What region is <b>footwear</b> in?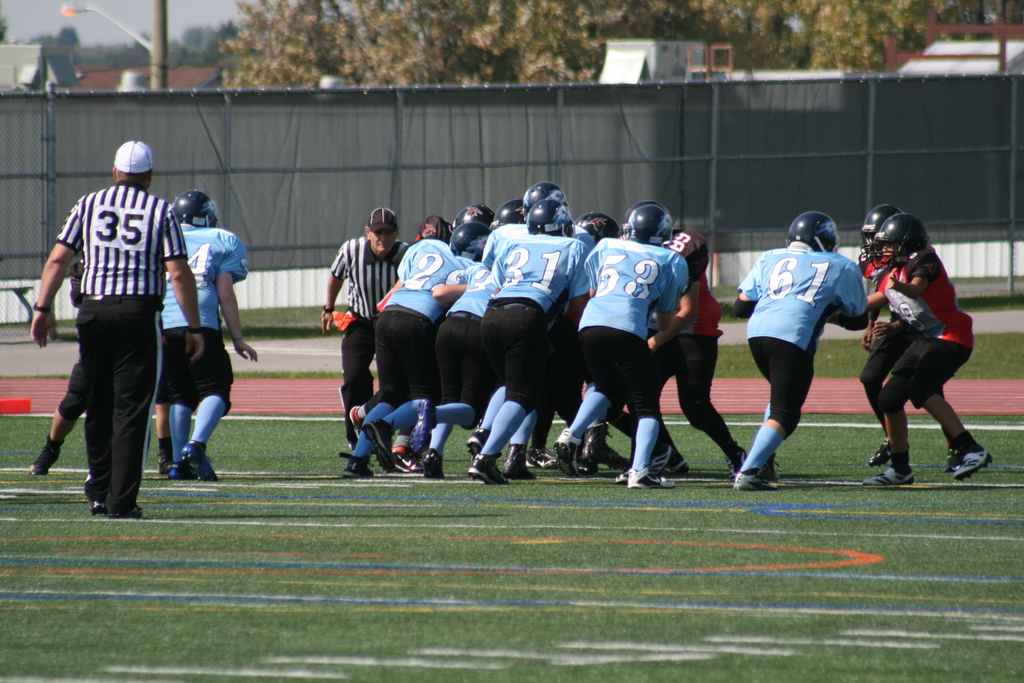
pyautogui.locateOnScreen(410, 397, 436, 457).
